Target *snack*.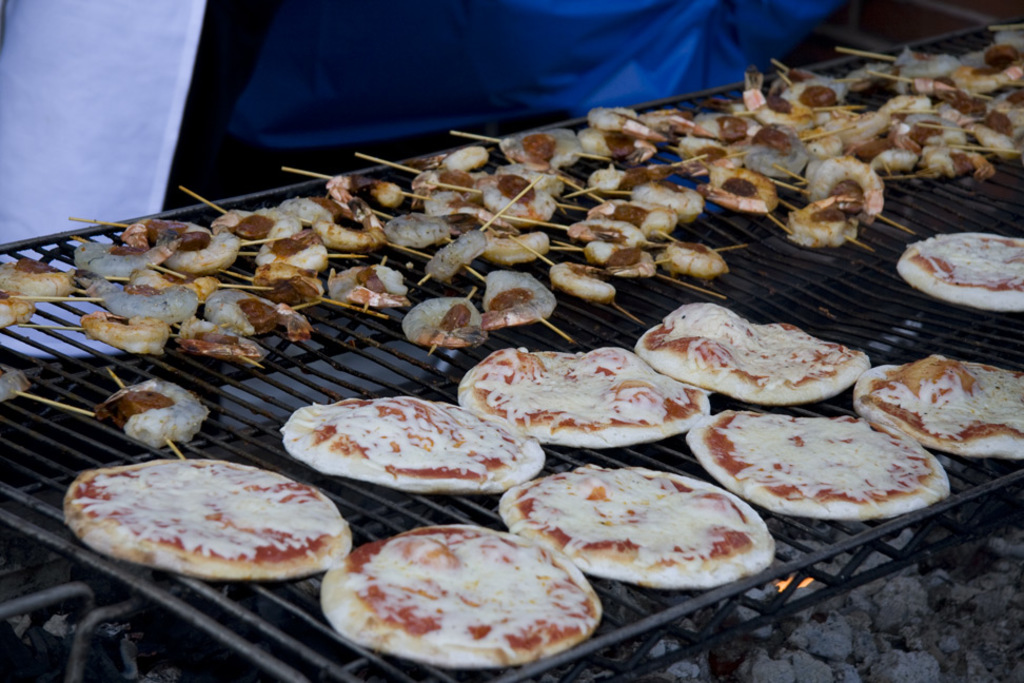
Target region: Rect(509, 455, 772, 586).
